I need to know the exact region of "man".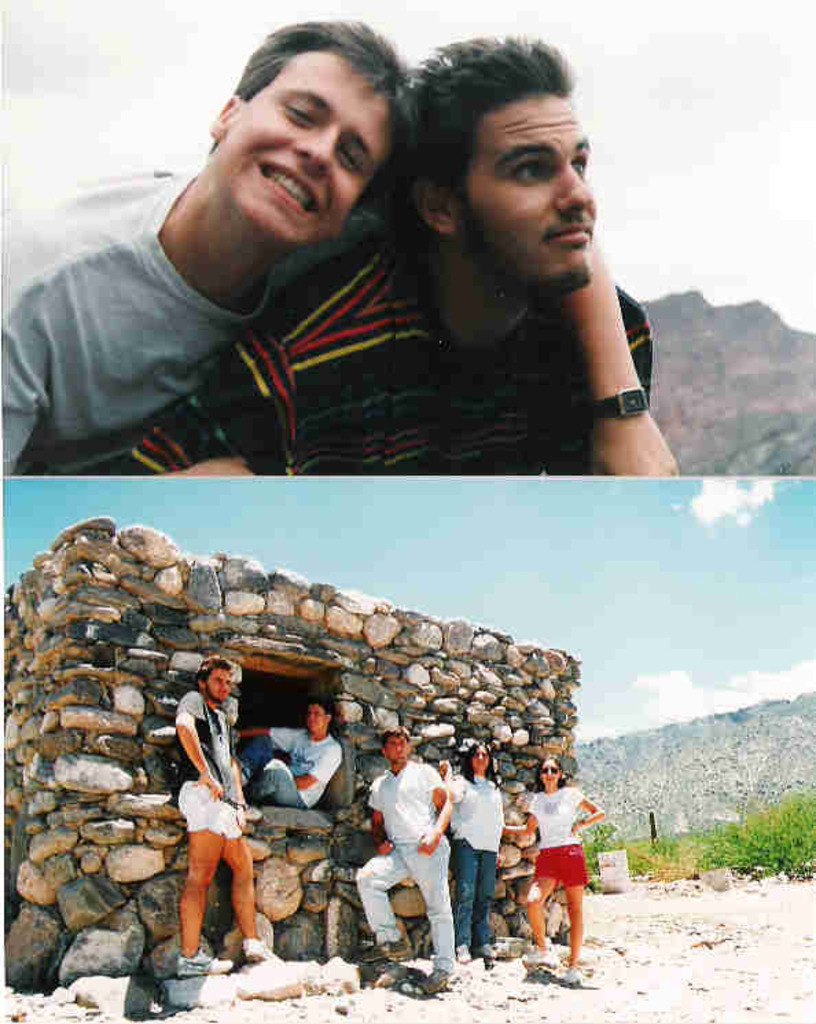
Region: [x1=0, y1=14, x2=416, y2=476].
